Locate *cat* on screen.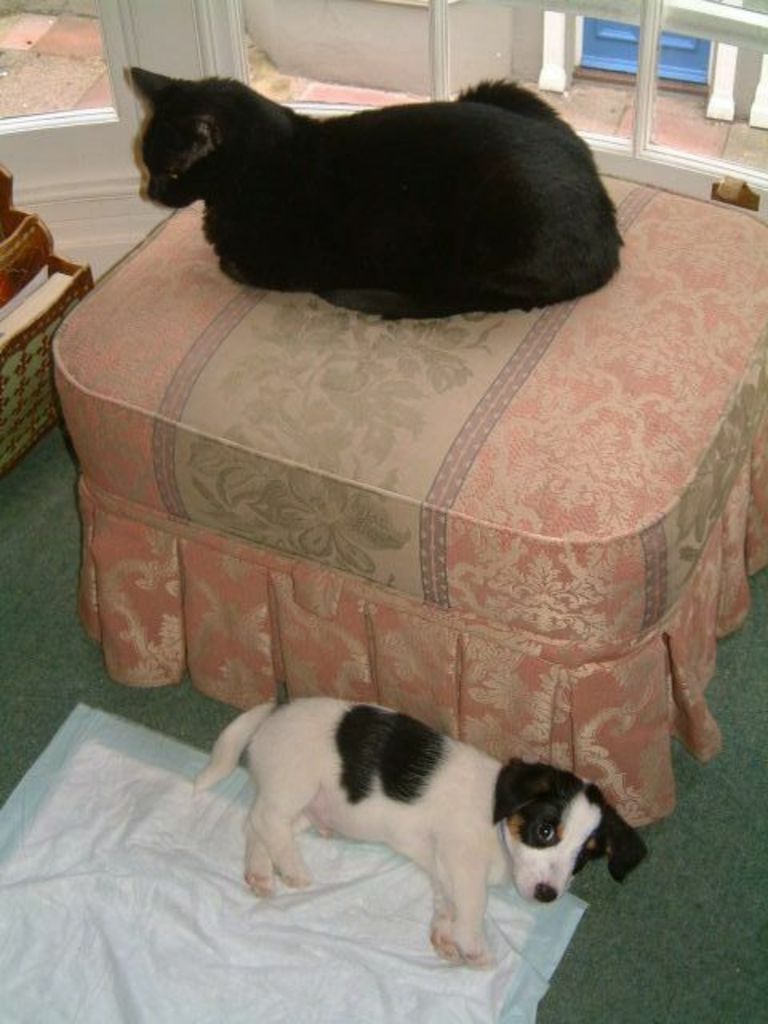
On screen at (128, 64, 626, 309).
